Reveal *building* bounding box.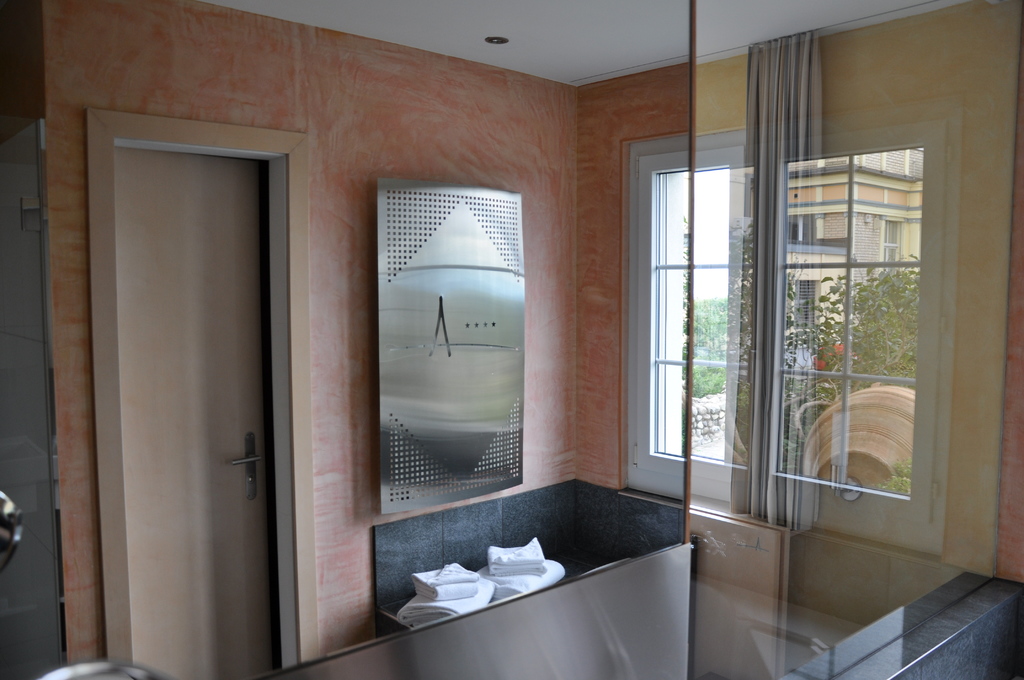
Revealed: bbox=(0, 0, 1023, 679).
